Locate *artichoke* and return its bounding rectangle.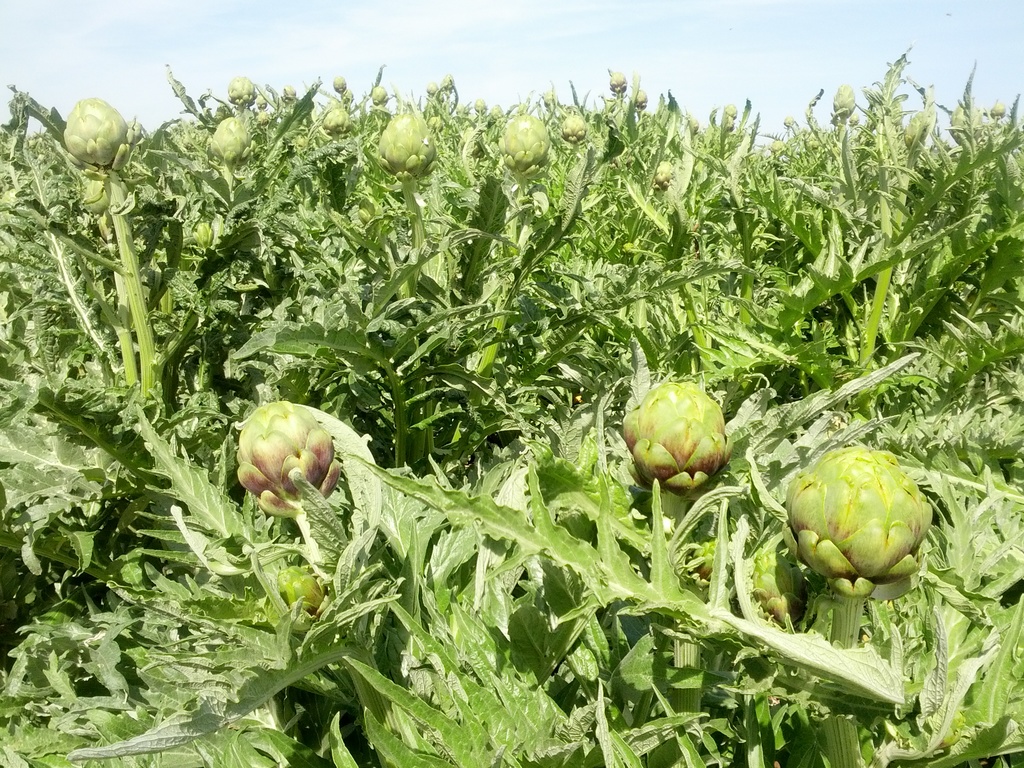
box(372, 87, 386, 106).
